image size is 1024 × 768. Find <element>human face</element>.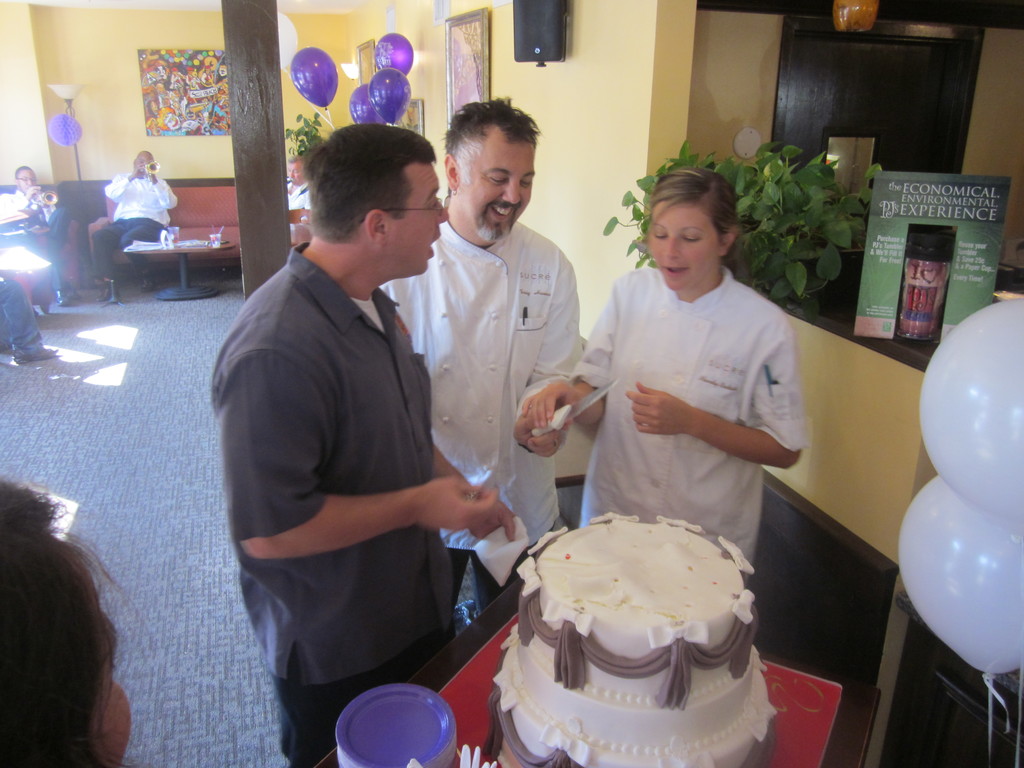
x1=390 y1=163 x2=449 y2=274.
